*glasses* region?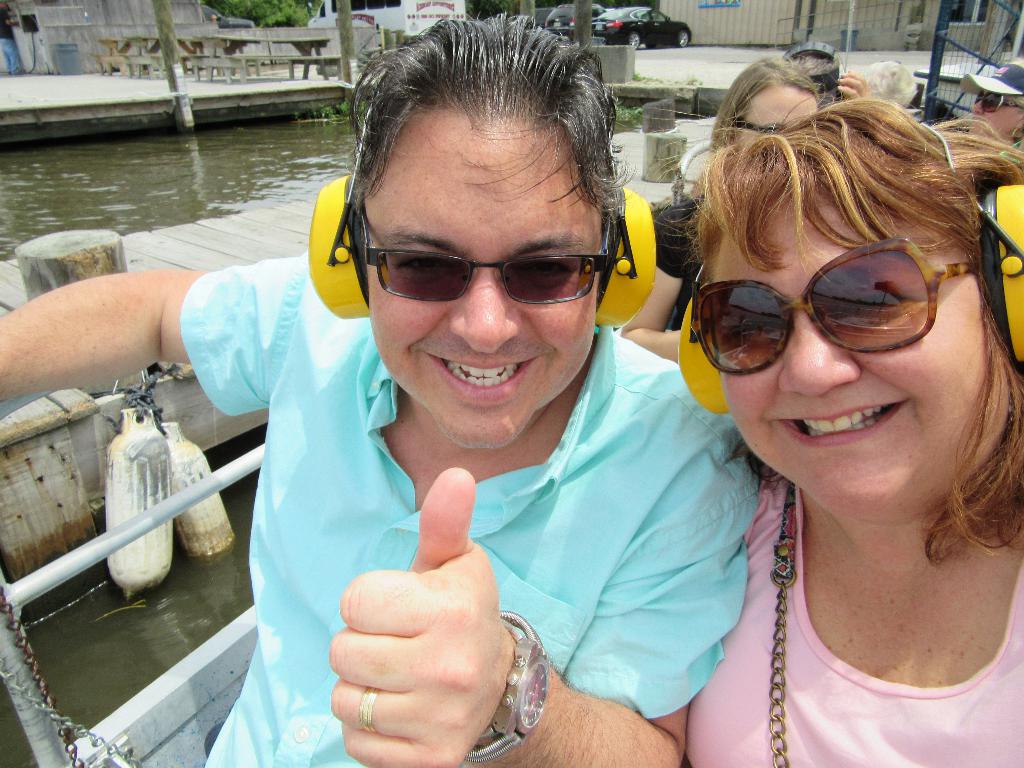
[x1=732, y1=114, x2=794, y2=140]
